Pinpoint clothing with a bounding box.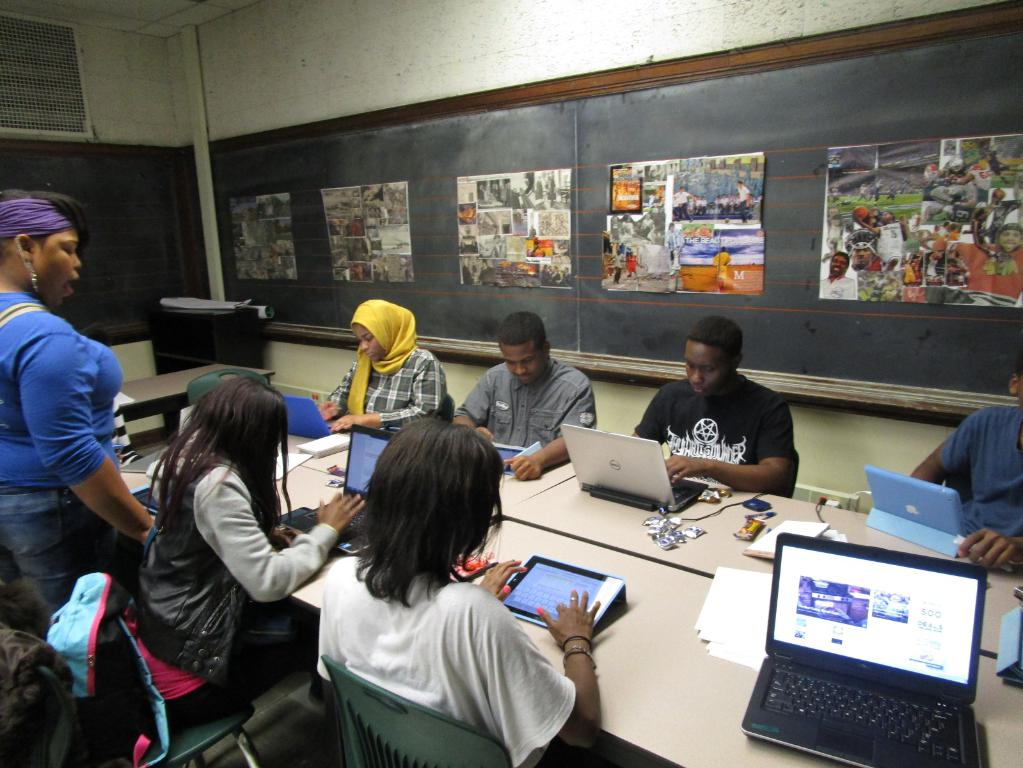
(x1=615, y1=255, x2=623, y2=280).
